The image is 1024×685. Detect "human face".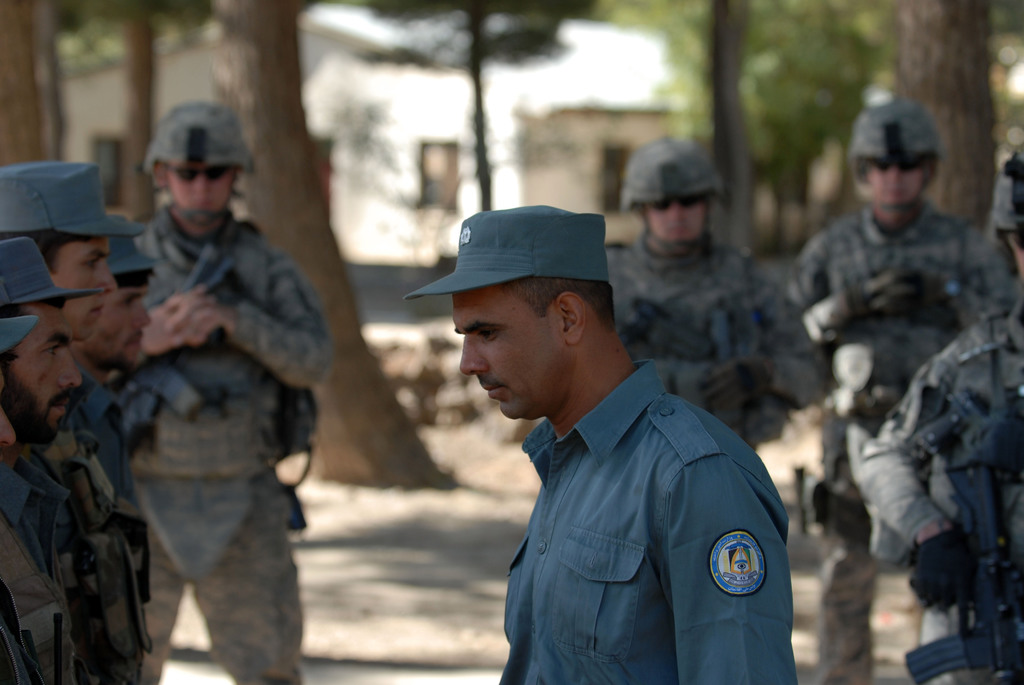
Detection: {"x1": 872, "y1": 164, "x2": 929, "y2": 209}.
